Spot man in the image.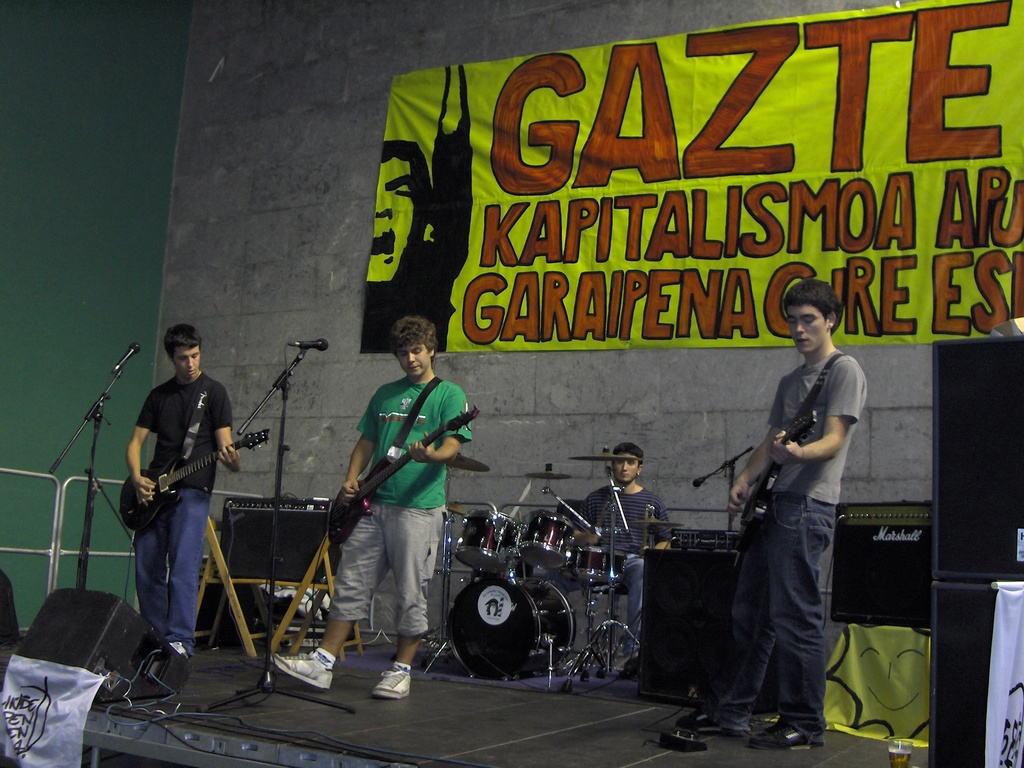
man found at x1=572, y1=443, x2=677, y2=656.
